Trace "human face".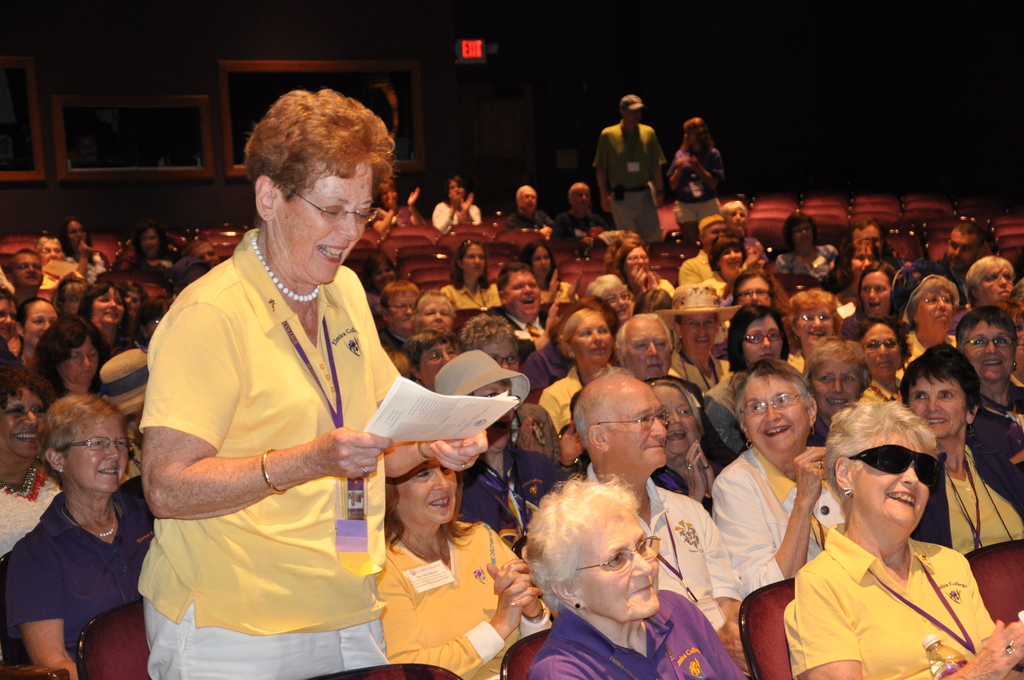
Traced to crop(611, 287, 632, 319).
